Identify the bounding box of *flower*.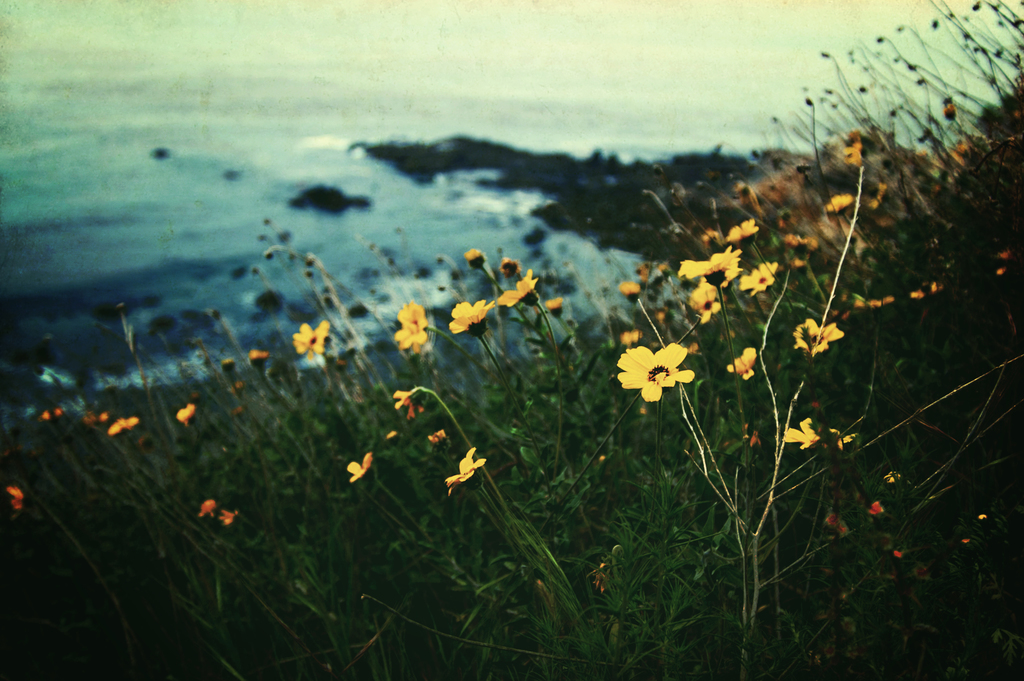
{"x1": 622, "y1": 340, "x2": 691, "y2": 398}.
